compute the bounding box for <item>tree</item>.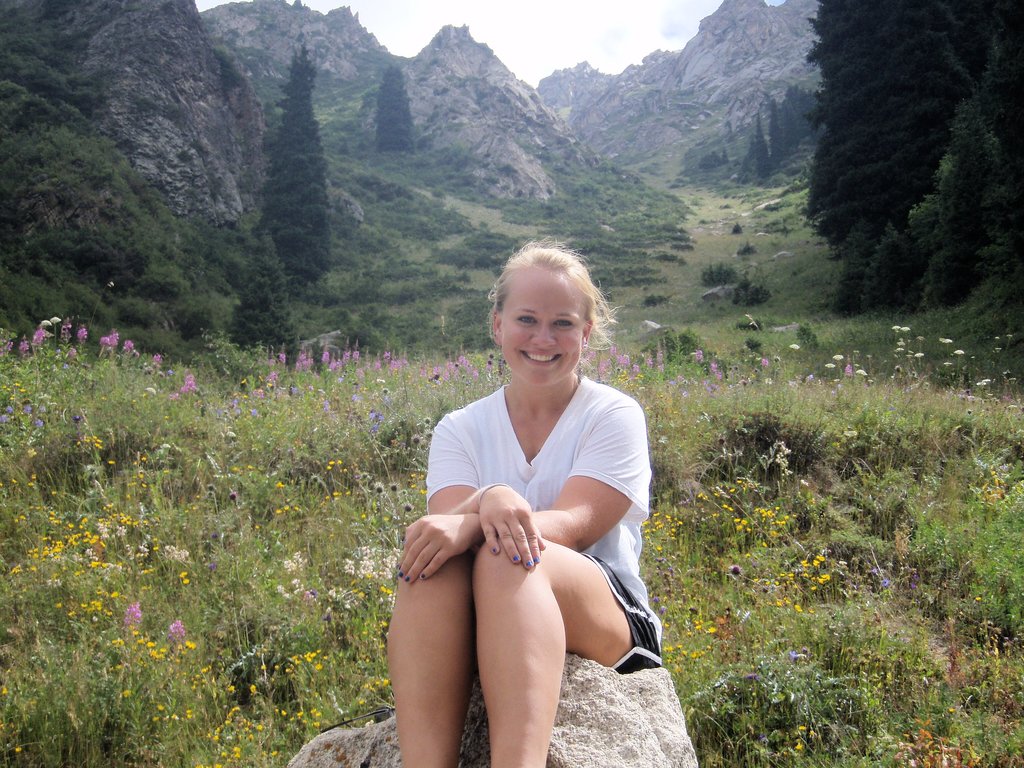
<box>0,0,310,351</box>.
